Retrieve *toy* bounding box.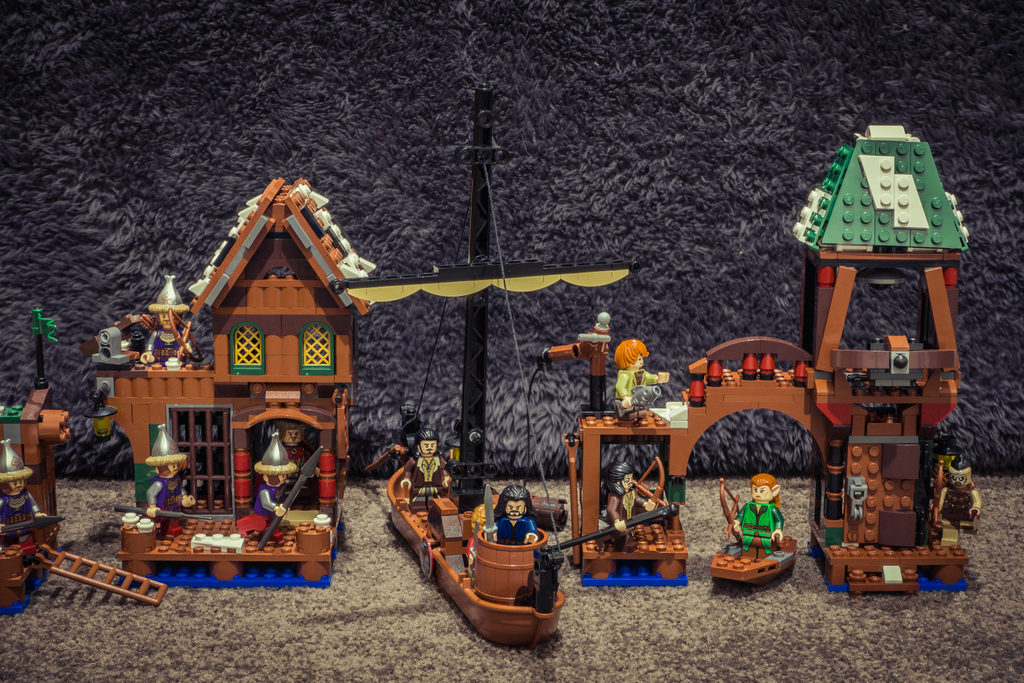
Bounding box: [x1=735, y1=354, x2=755, y2=378].
